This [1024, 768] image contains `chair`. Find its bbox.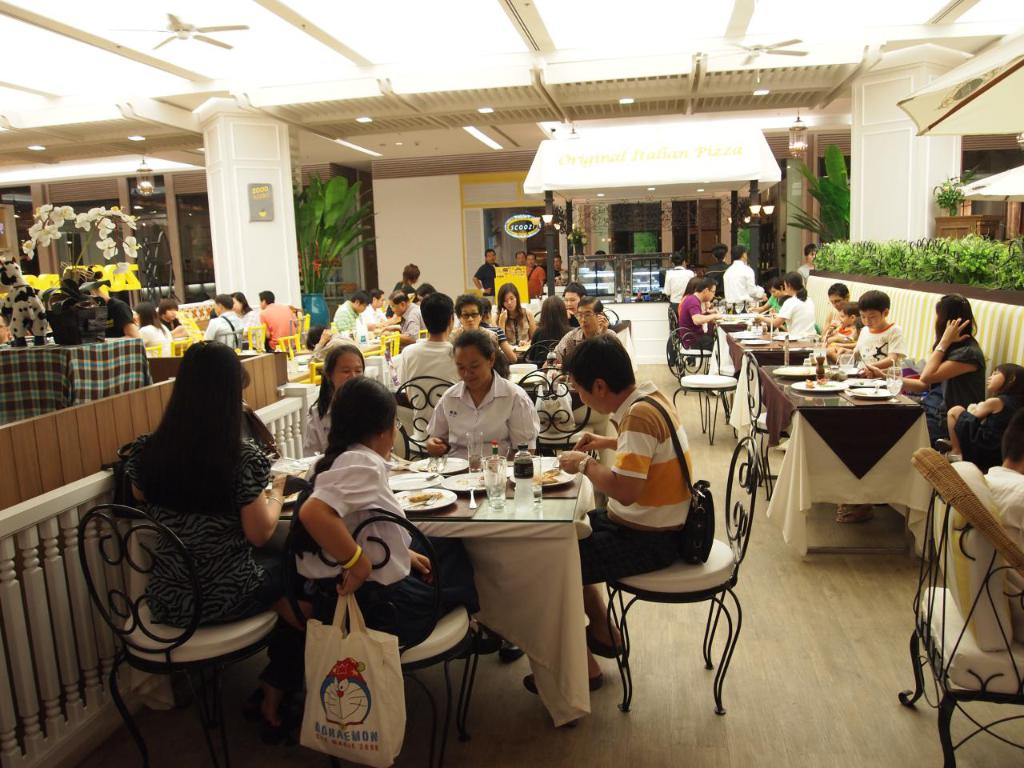
bbox=(305, 398, 321, 414).
